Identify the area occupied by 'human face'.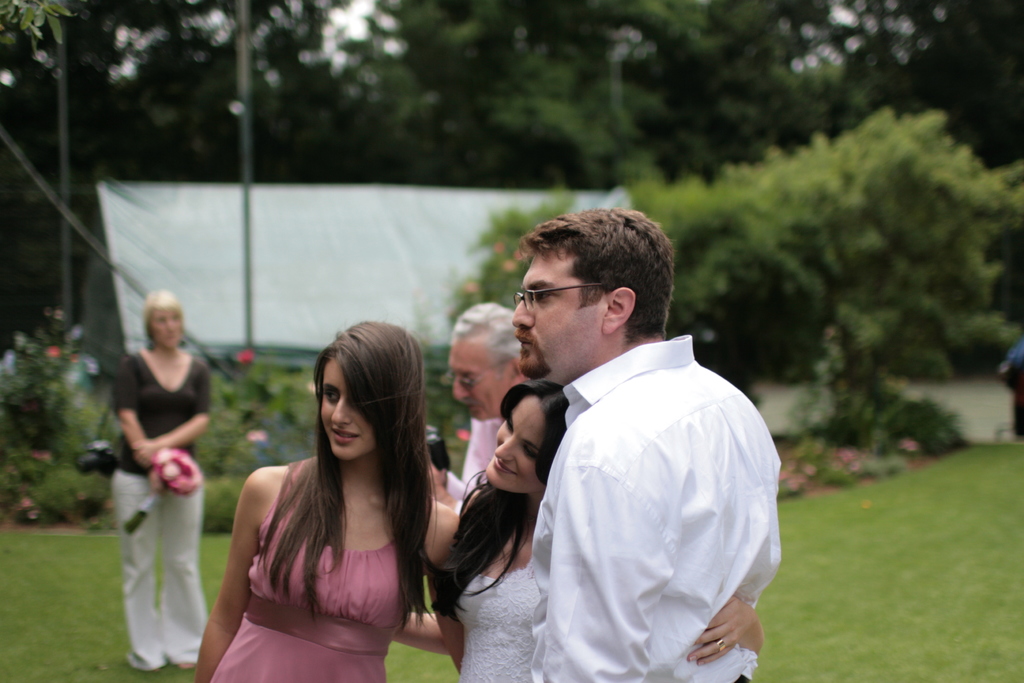
Area: x1=512, y1=250, x2=604, y2=380.
